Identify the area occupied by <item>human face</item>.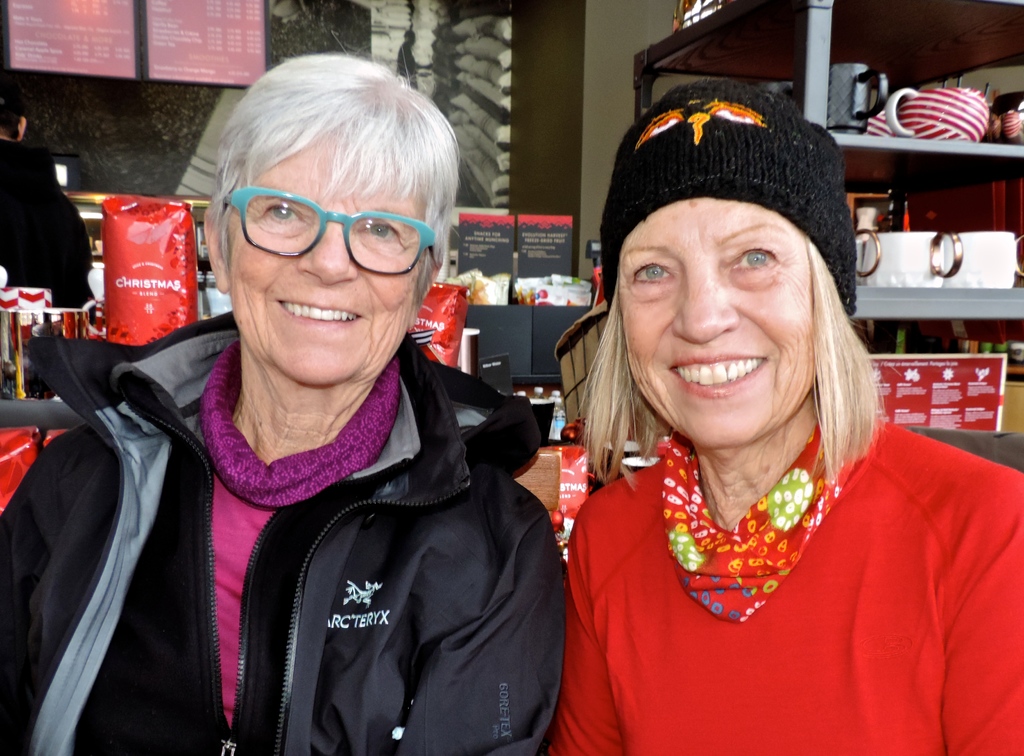
Area: <region>624, 196, 822, 454</region>.
